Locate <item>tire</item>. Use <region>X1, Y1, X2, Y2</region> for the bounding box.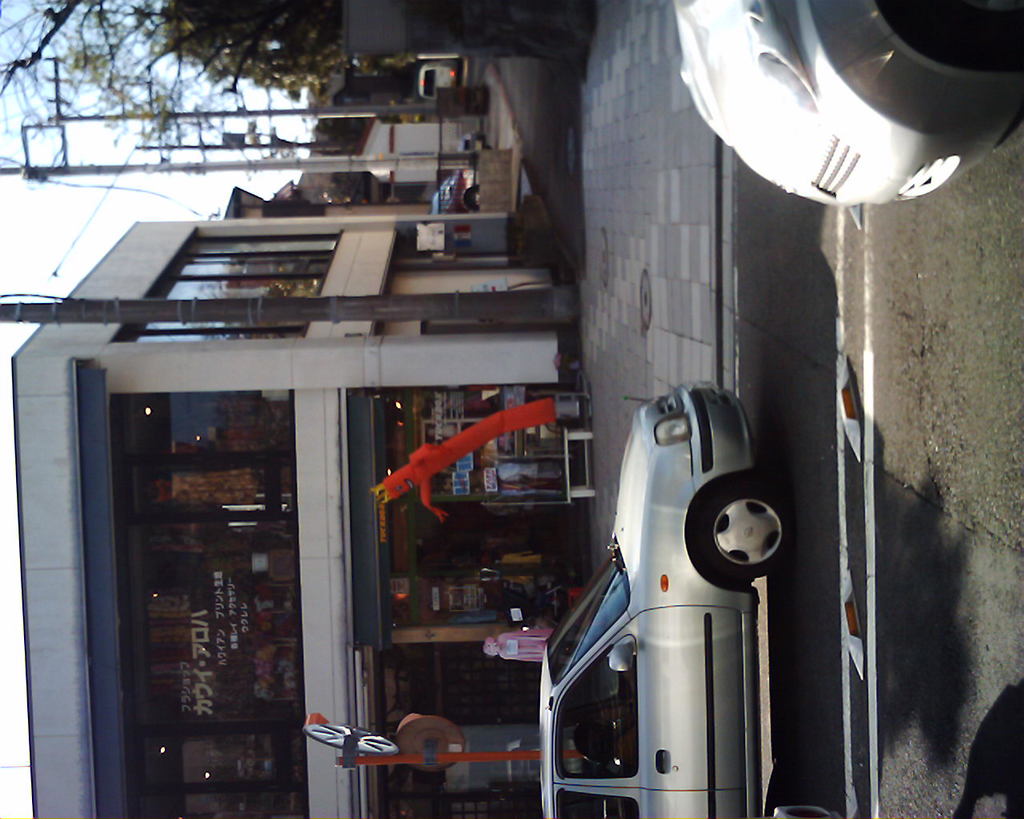
<region>692, 481, 793, 609</region>.
